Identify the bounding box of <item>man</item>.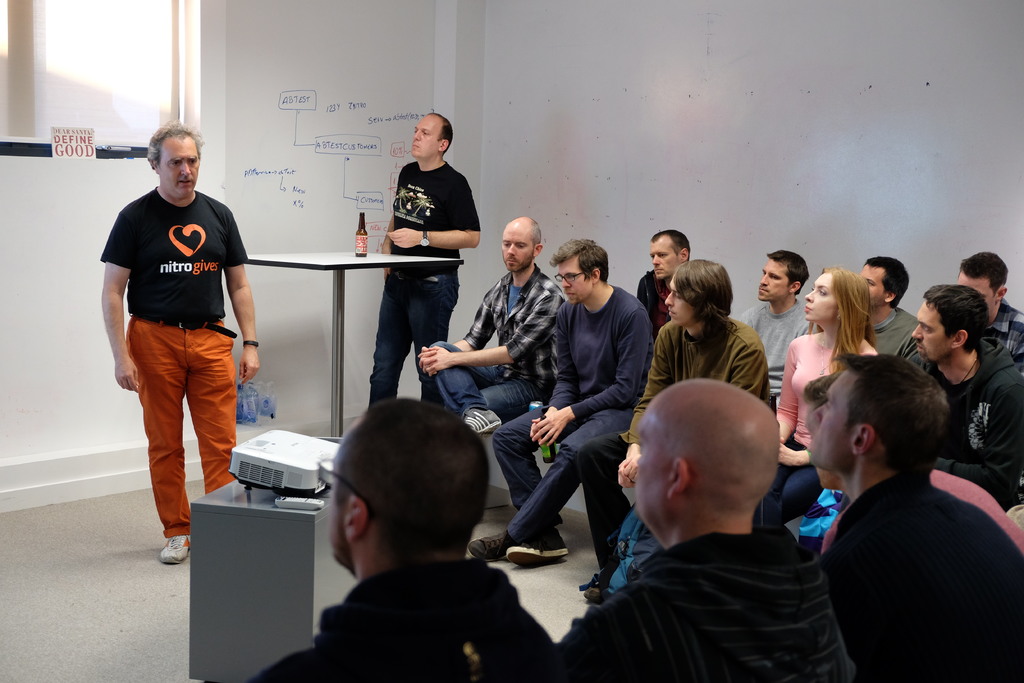
[left=636, top=226, right=691, bottom=338].
